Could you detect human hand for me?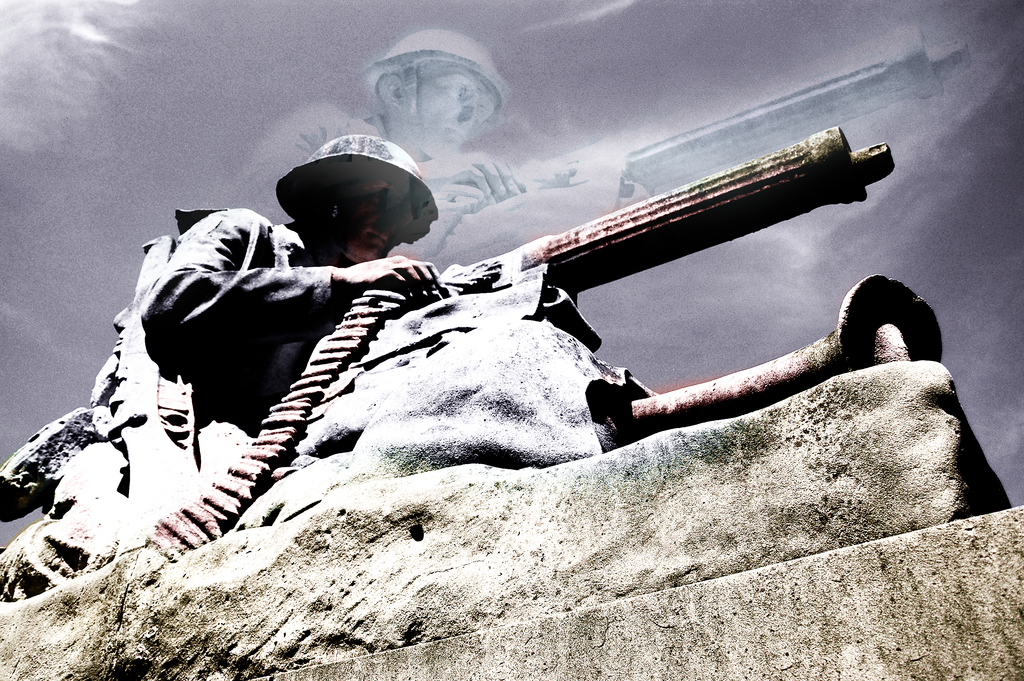
Detection result: select_region(333, 256, 445, 296).
